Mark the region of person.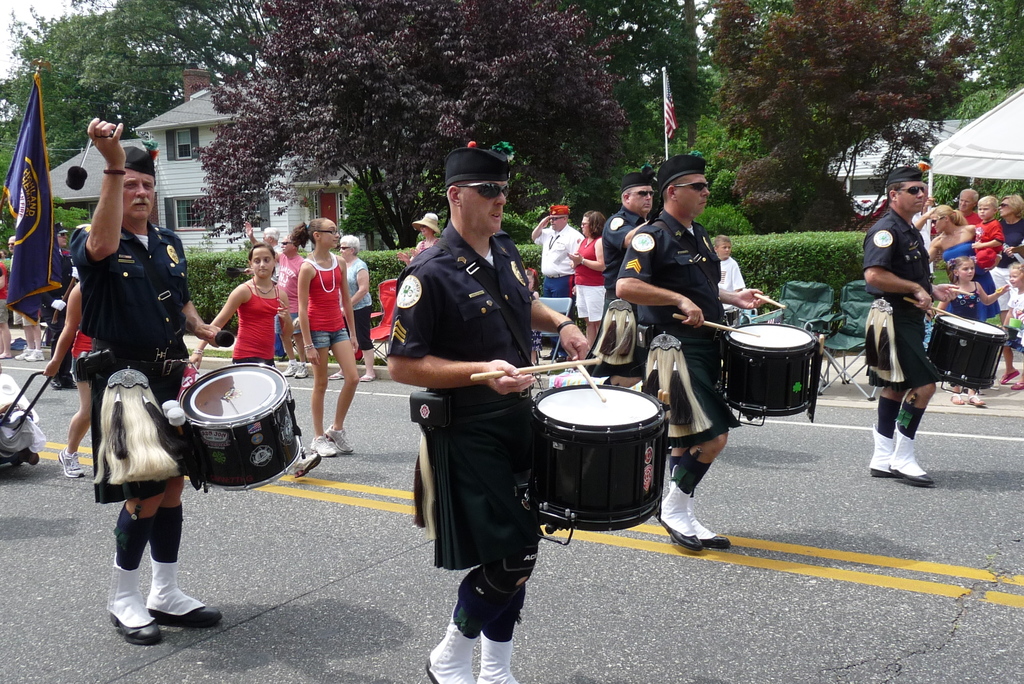
Region: 711:234:740:324.
